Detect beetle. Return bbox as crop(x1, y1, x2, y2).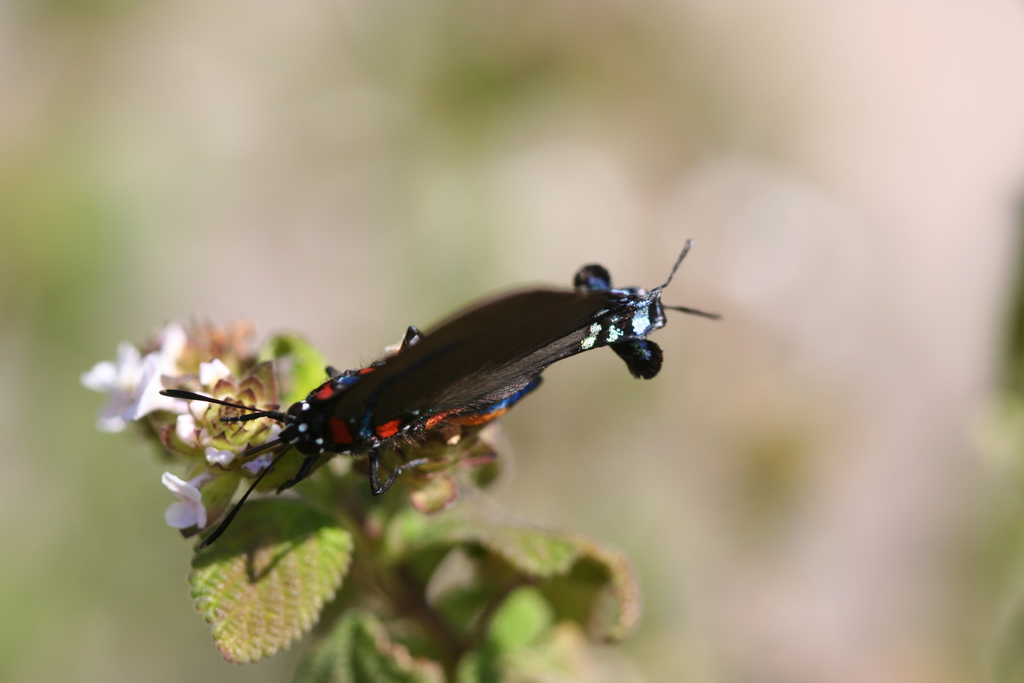
crop(260, 247, 718, 507).
